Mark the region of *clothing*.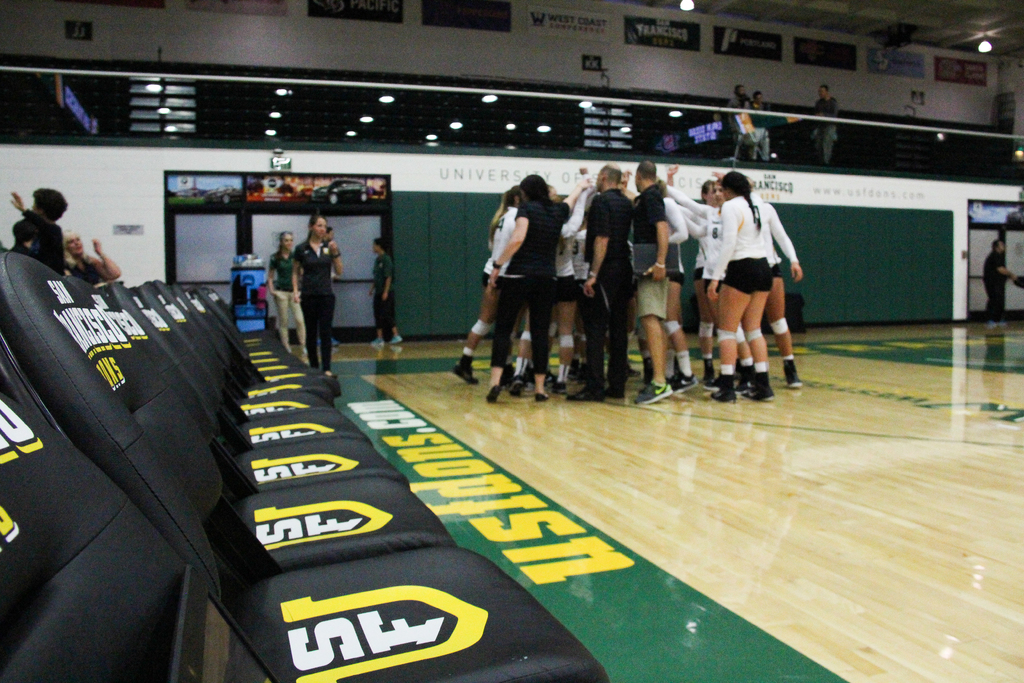
Region: (576,184,641,407).
